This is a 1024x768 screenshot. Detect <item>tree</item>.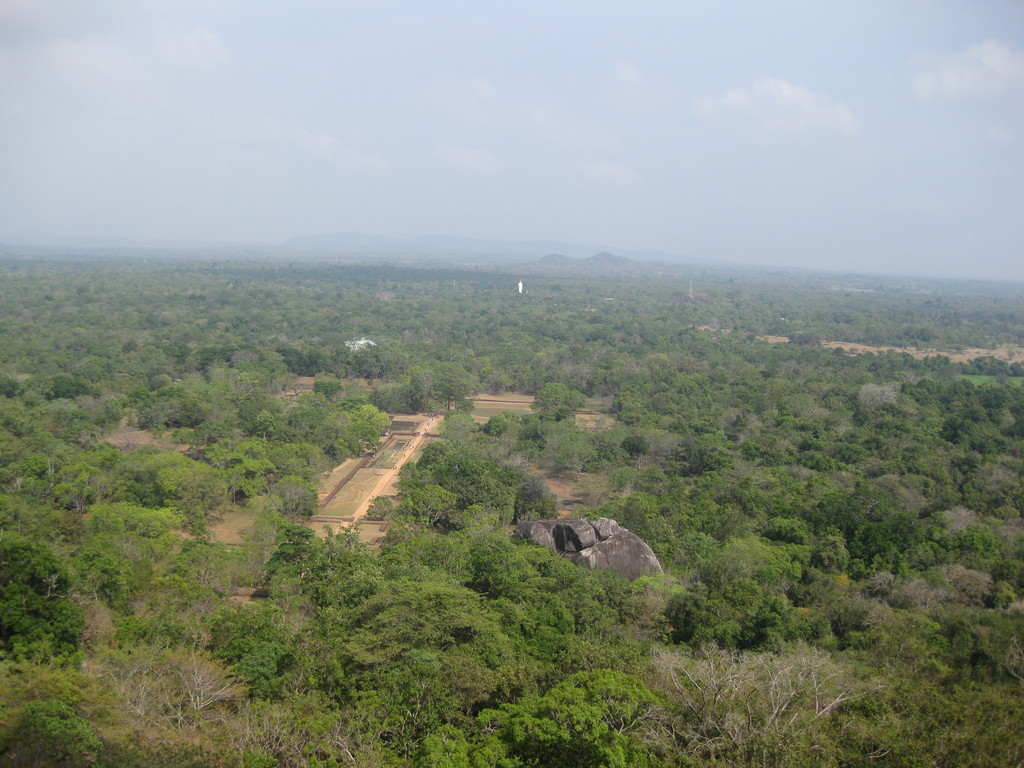
bbox=[3, 639, 310, 767].
